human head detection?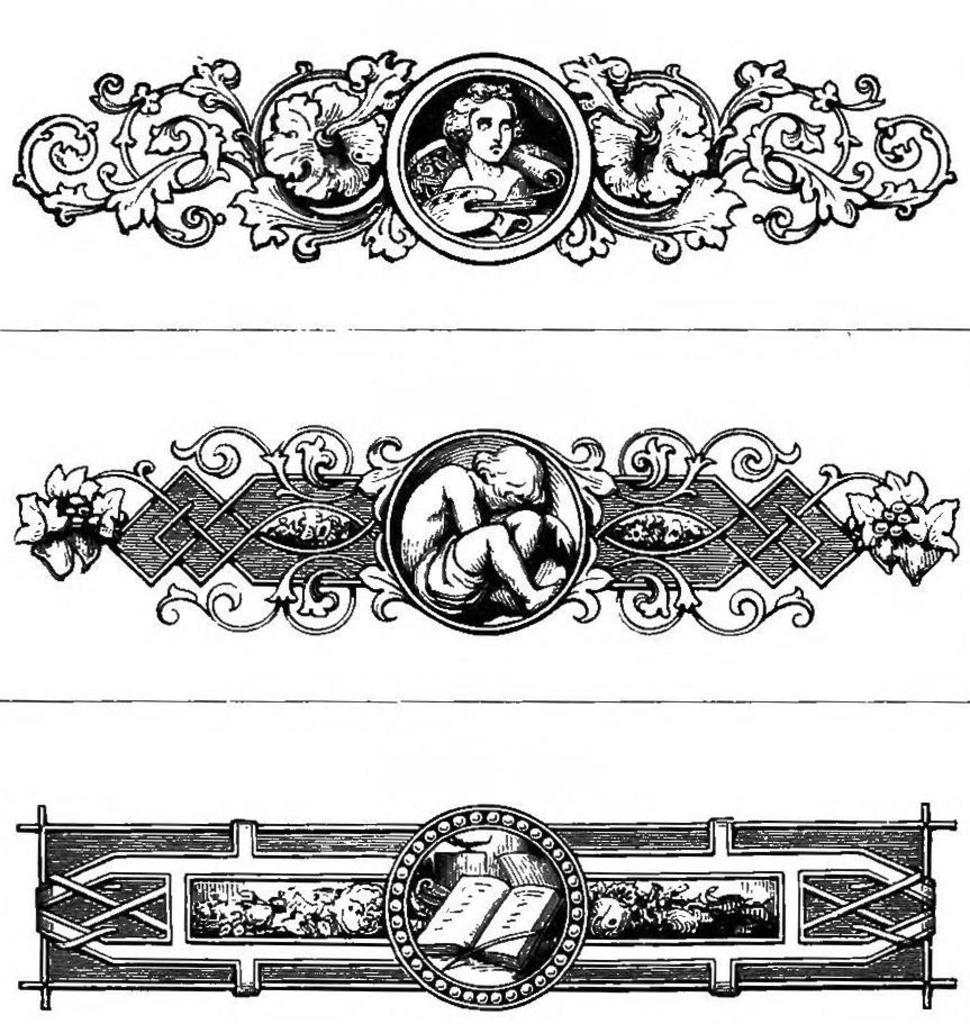
<bbox>472, 444, 545, 511</bbox>
